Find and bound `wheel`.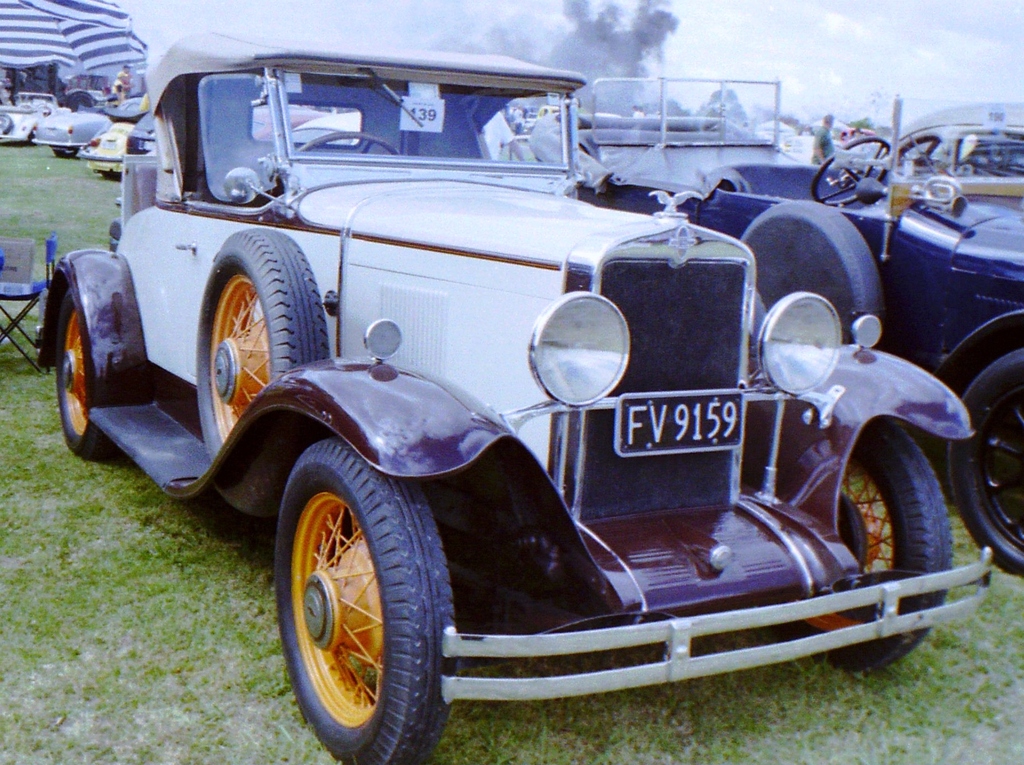
Bound: BBox(195, 227, 332, 461).
